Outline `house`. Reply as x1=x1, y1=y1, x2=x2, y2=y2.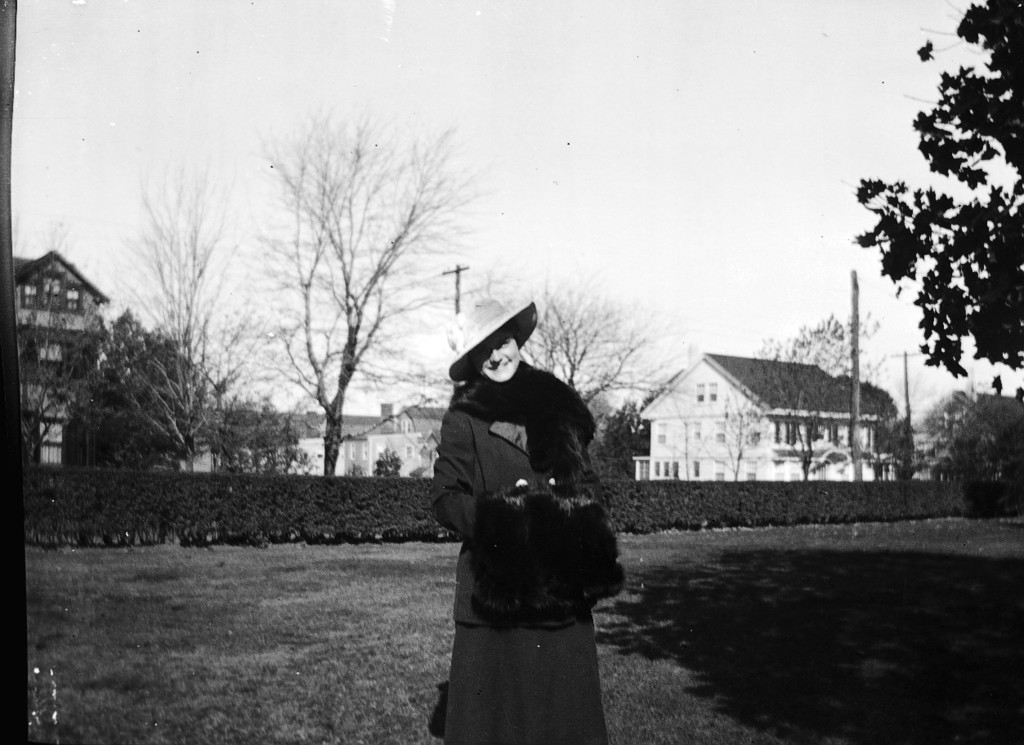
x1=630, y1=350, x2=902, y2=484.
